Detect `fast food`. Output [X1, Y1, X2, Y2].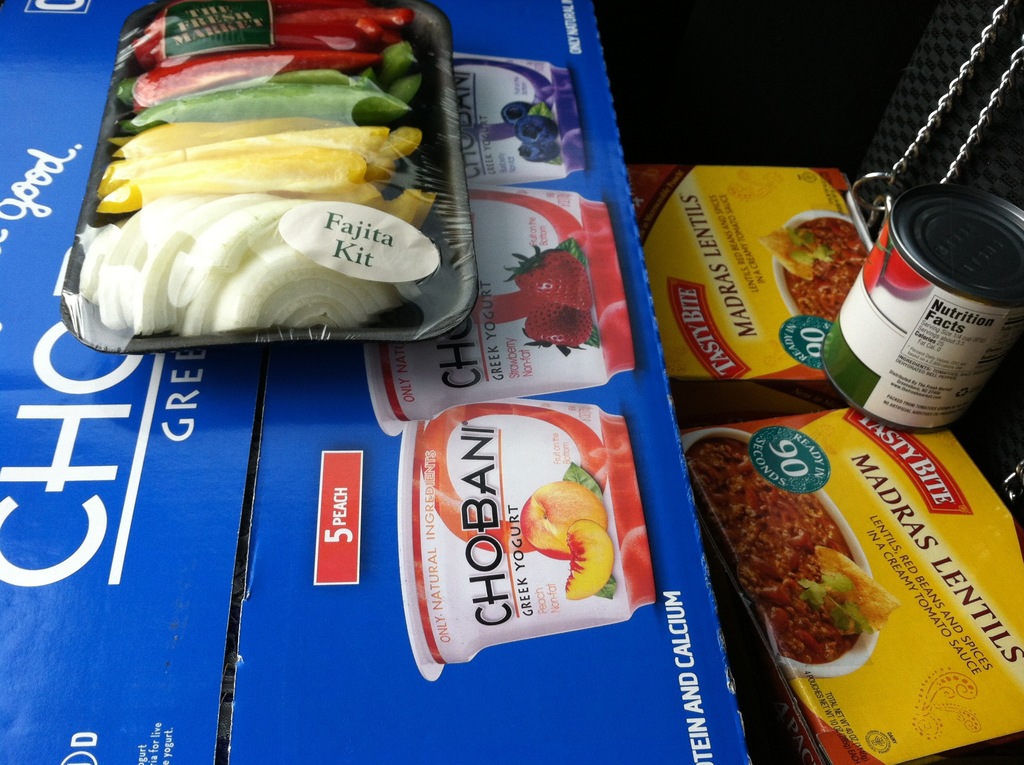
[74, 186, 426, 337].
